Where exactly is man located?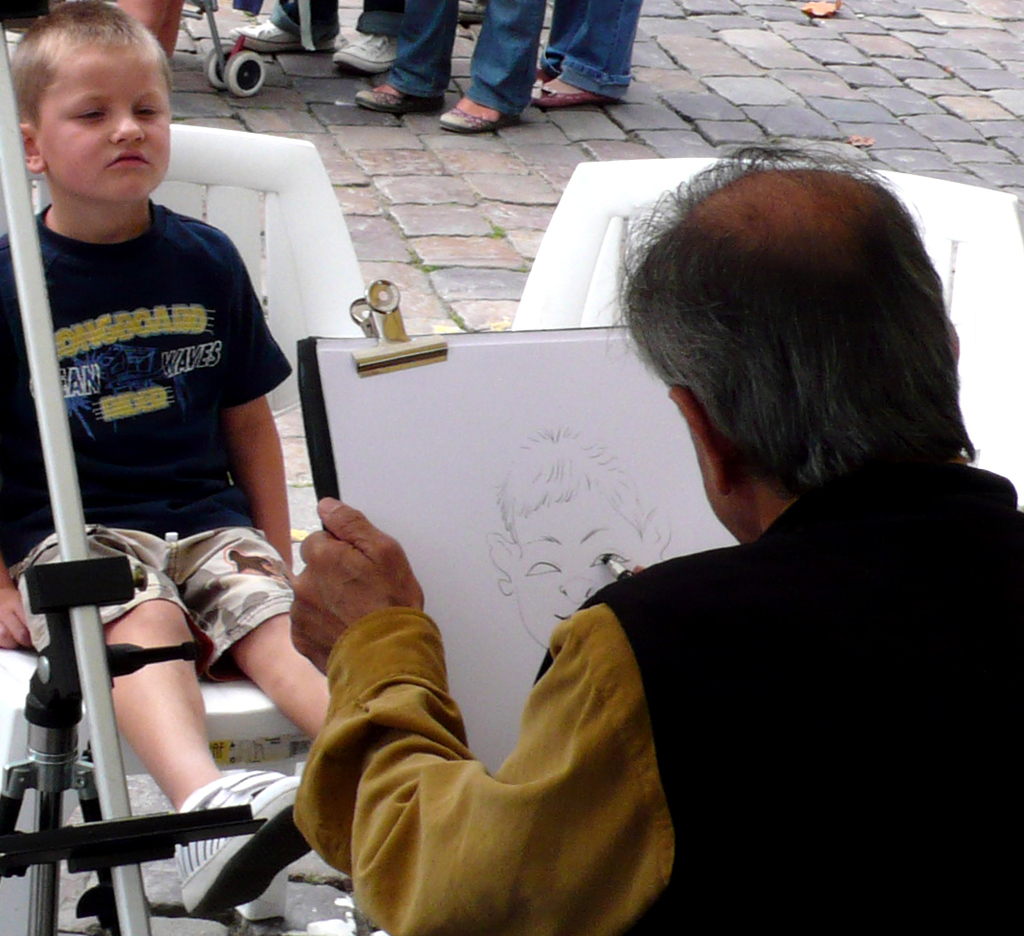
Its bounding box is left=271, top=153, right=1014, bottom=908.
